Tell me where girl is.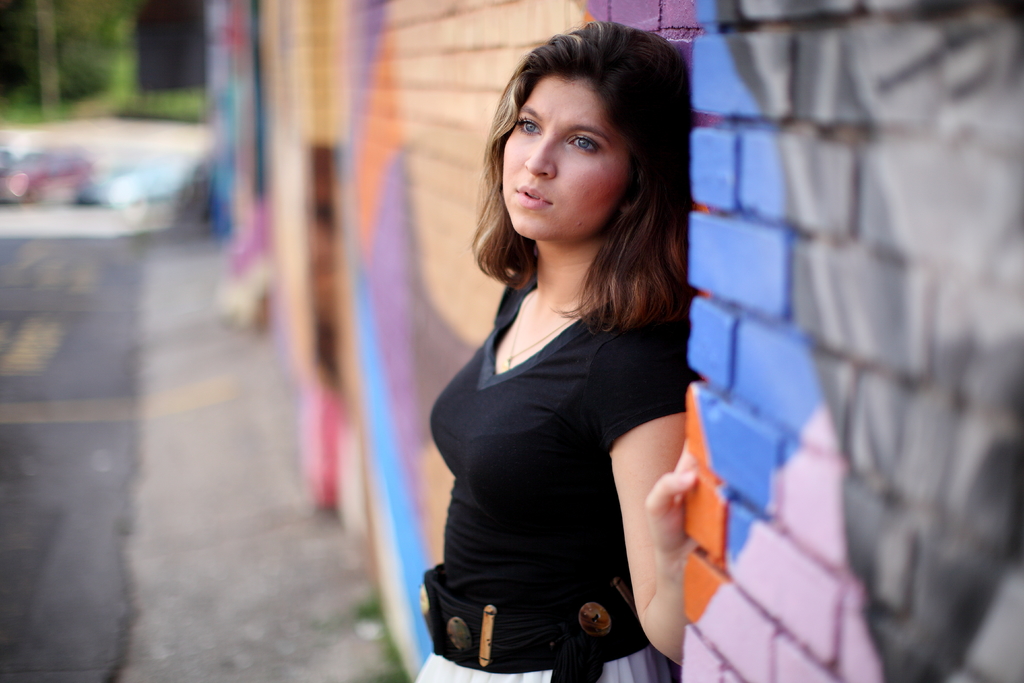
girl is at left=412, top=28, right=698, bottom=682.
